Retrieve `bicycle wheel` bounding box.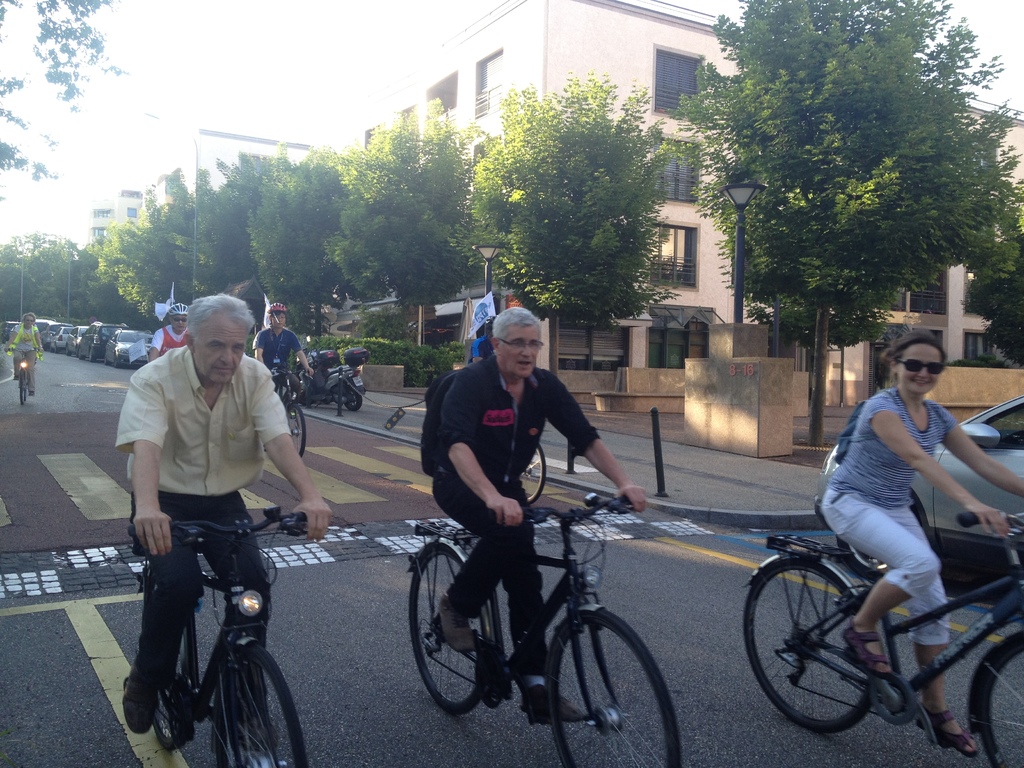
Bounding box: bbox=(972, 632, 1023, 767).
